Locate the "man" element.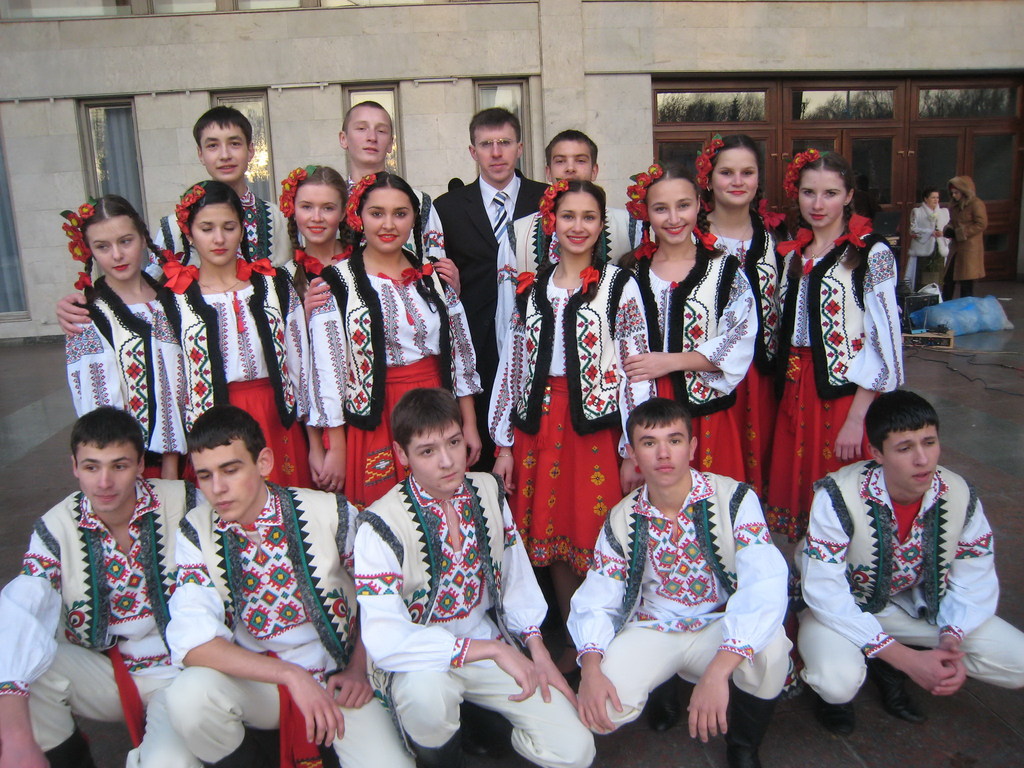
Element bbox: <bbox>431, 104, 562, 472</bbox>.
